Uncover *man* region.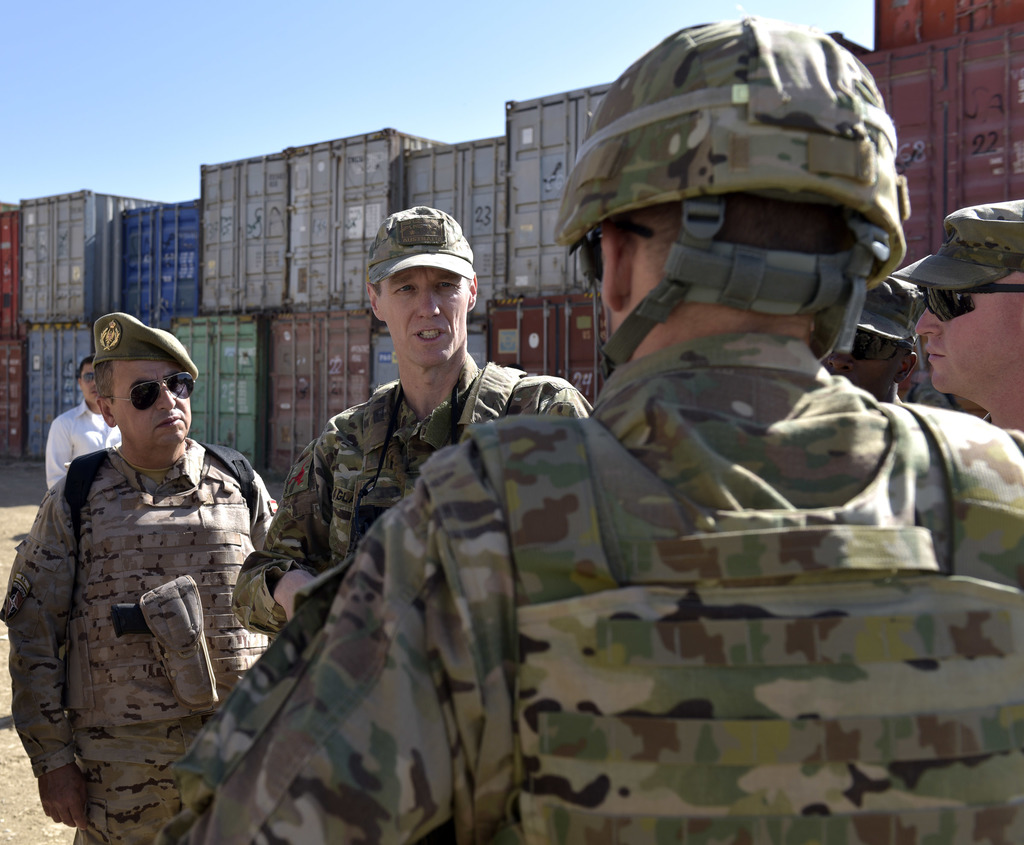
Uncovered: select_region(234, 206, 589, 629).
